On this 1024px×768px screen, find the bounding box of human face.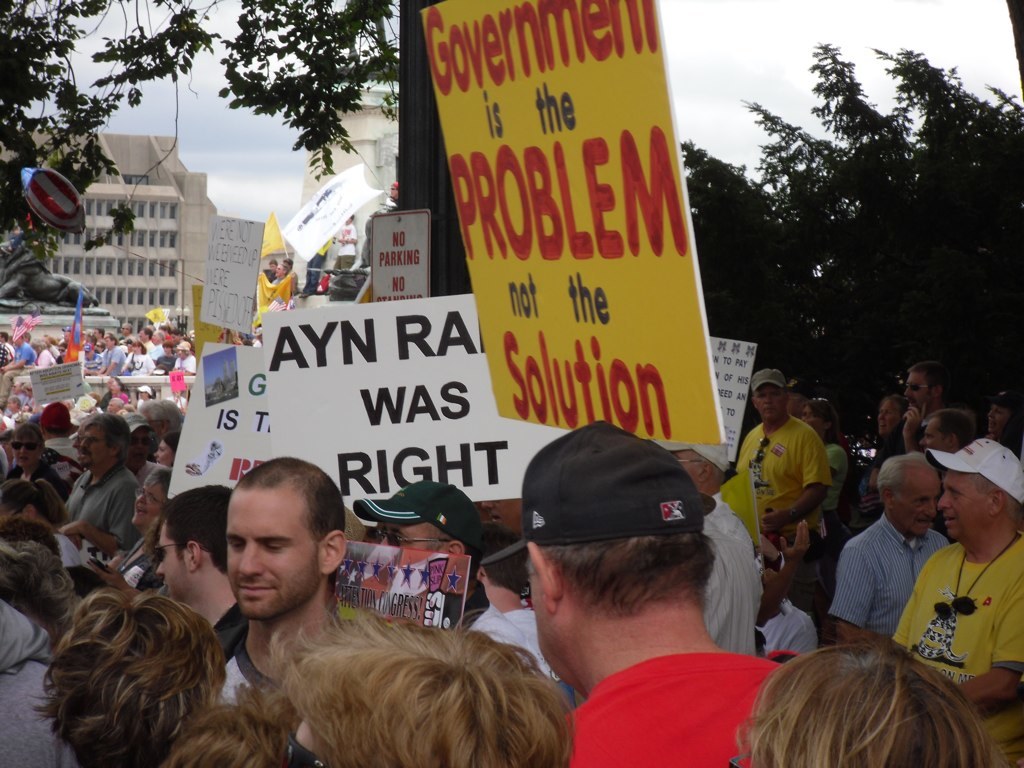
Bounding box: x1=284, y1=258, x2=289, y2=270.
